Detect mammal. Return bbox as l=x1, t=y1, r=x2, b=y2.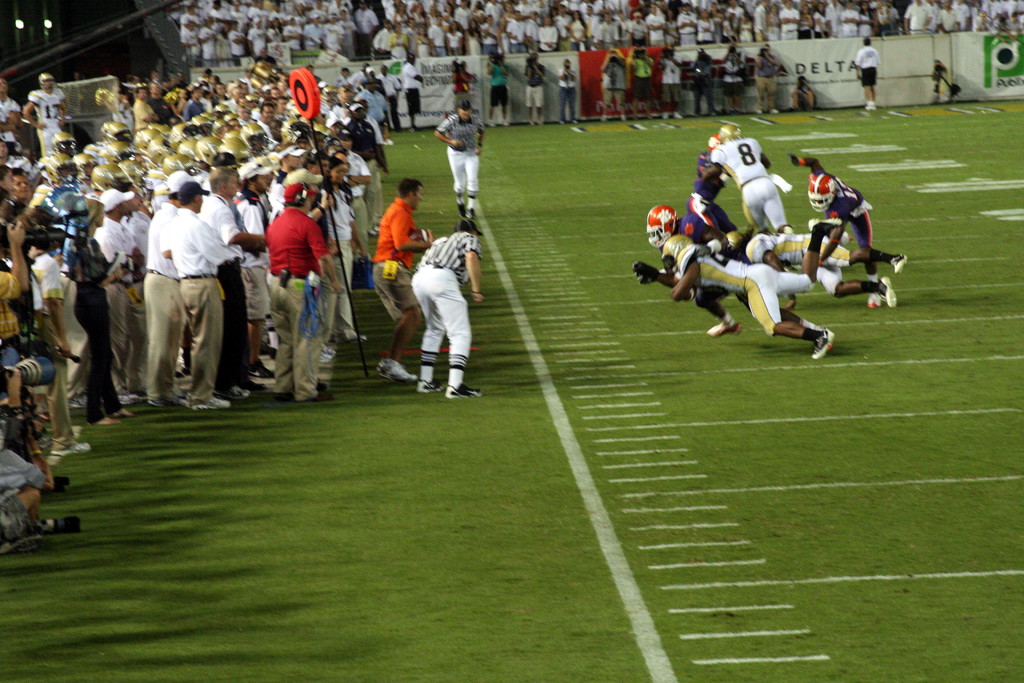
l=689, t=53, r=719, b=119.
